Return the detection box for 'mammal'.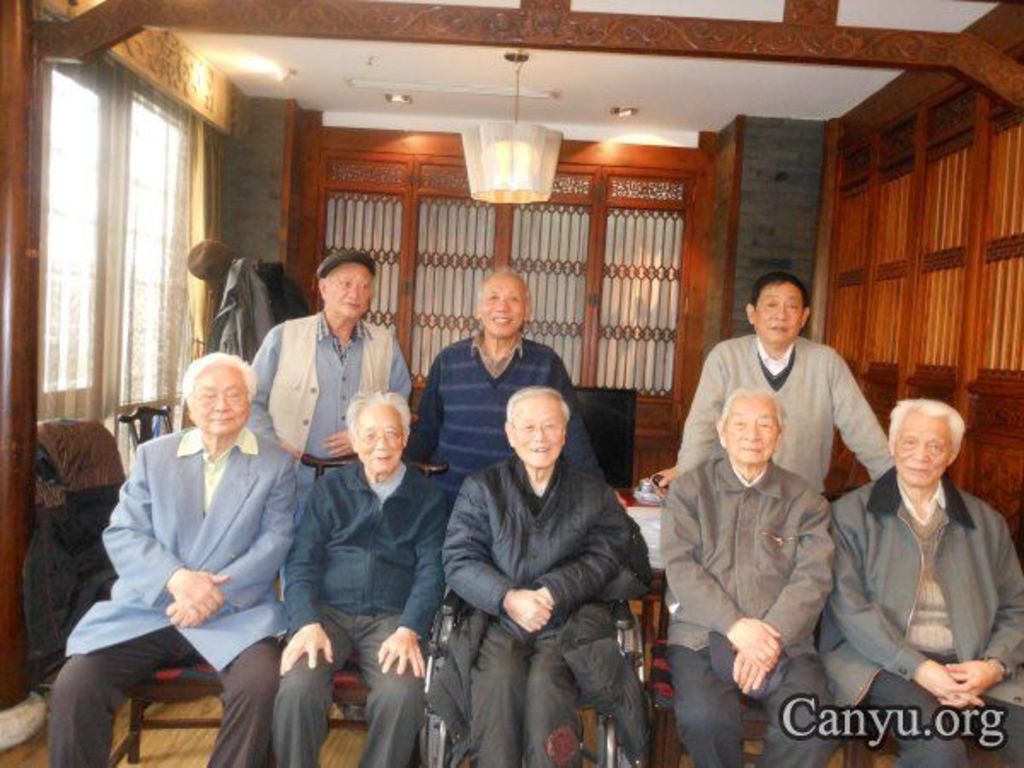
181 242 278 352.
